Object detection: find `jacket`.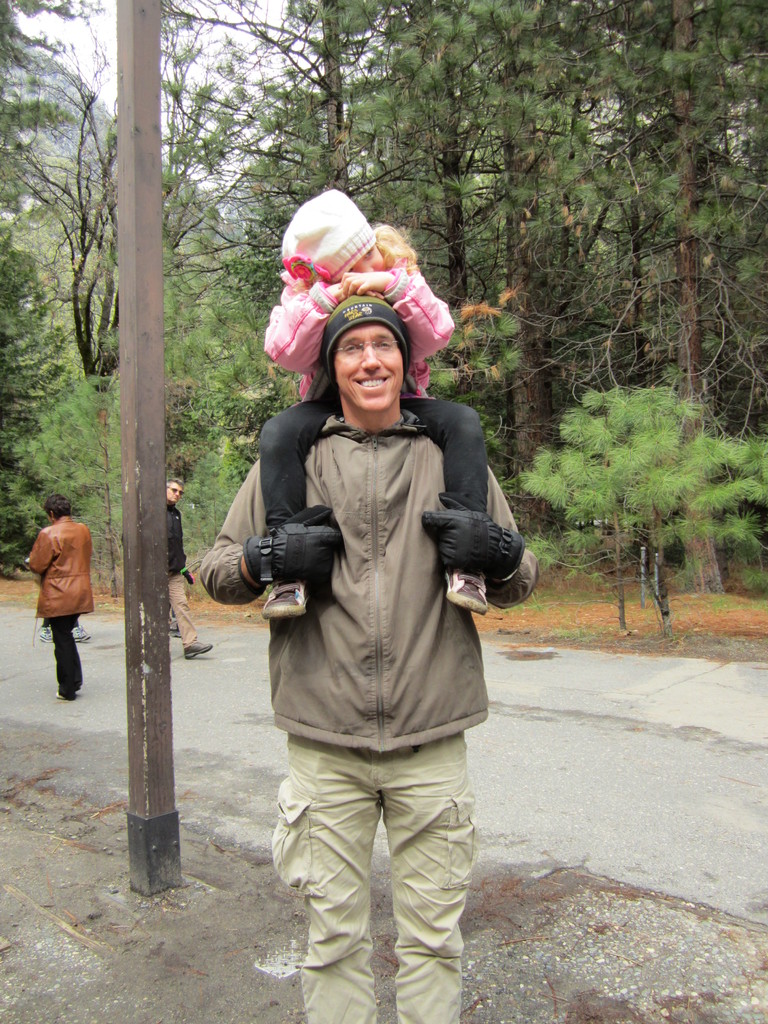
x1=25 y1=508 x2=98 y2=620.
